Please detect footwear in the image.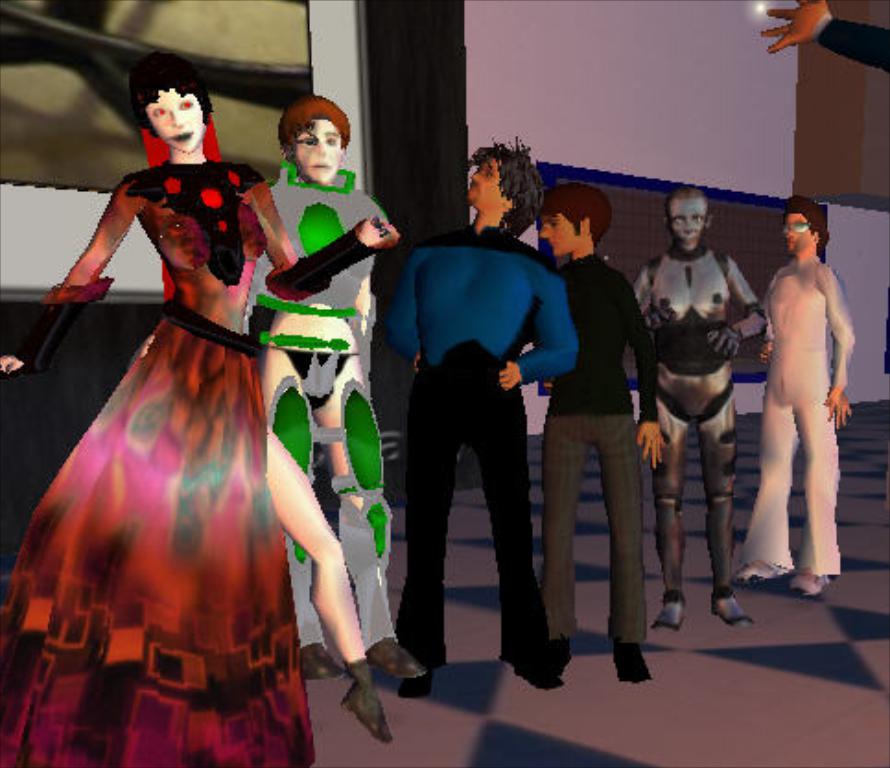
(x1=654, y1=602, x2=689, y2=632).
